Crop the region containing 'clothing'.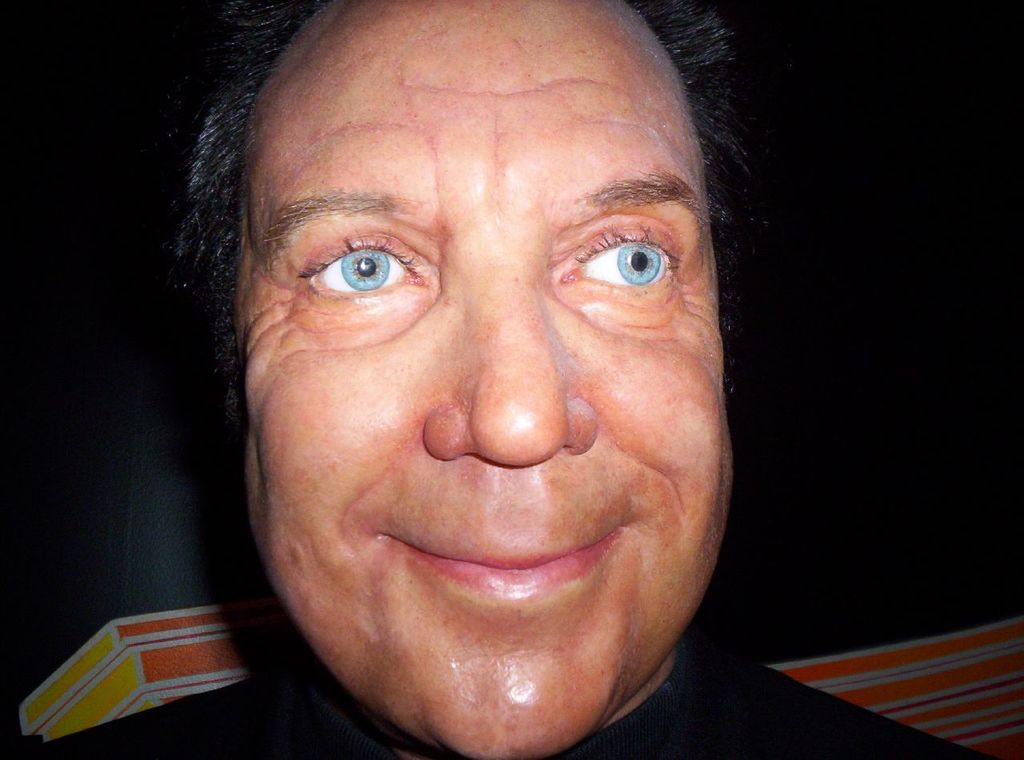
Crop region: region(1, 592, 972, 757).
